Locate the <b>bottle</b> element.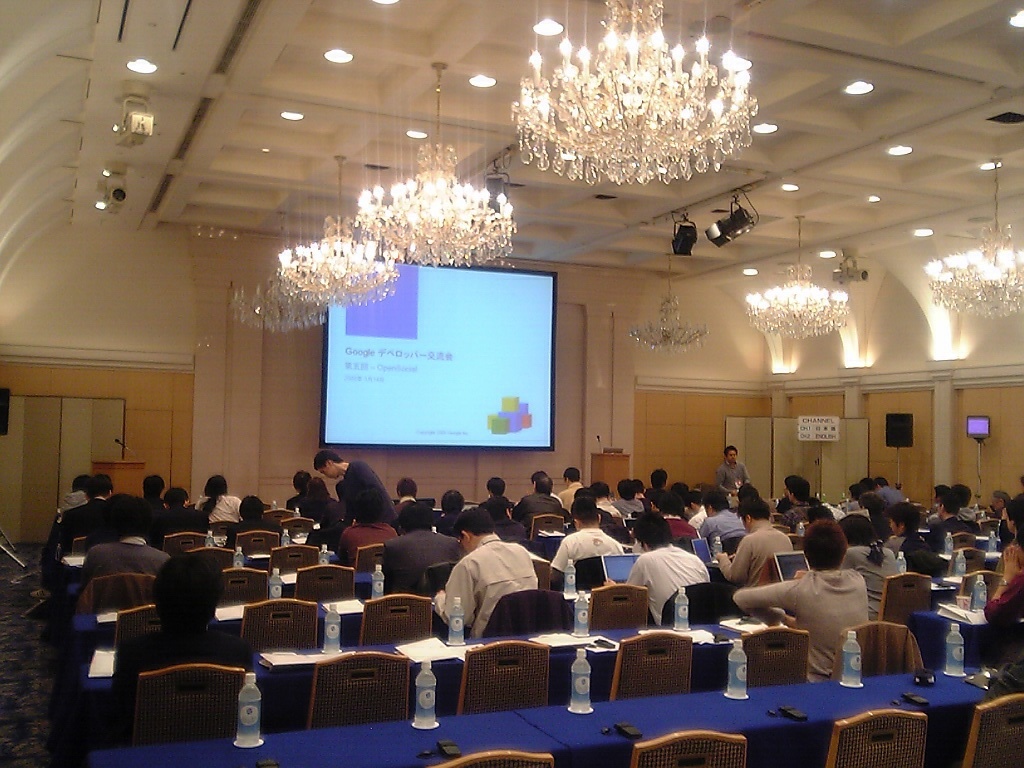
Element bbox: (893,553,907,573).
